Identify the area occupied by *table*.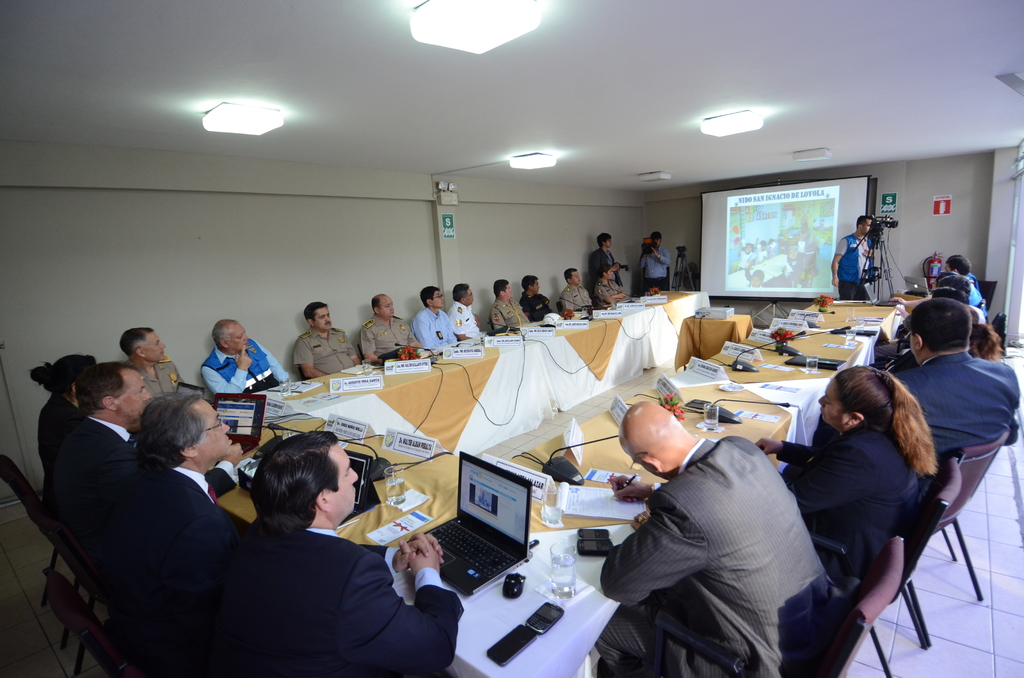
Area: [340,297,913,677].
